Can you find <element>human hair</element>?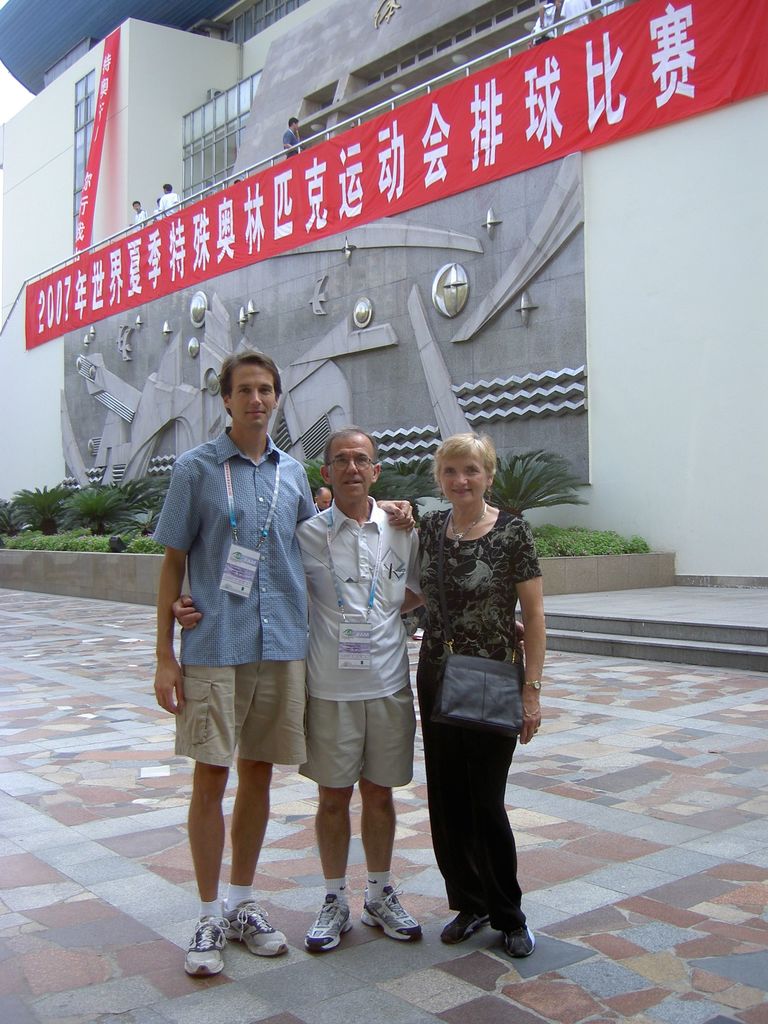
Yes, bounding box: 432,428,502,481.
